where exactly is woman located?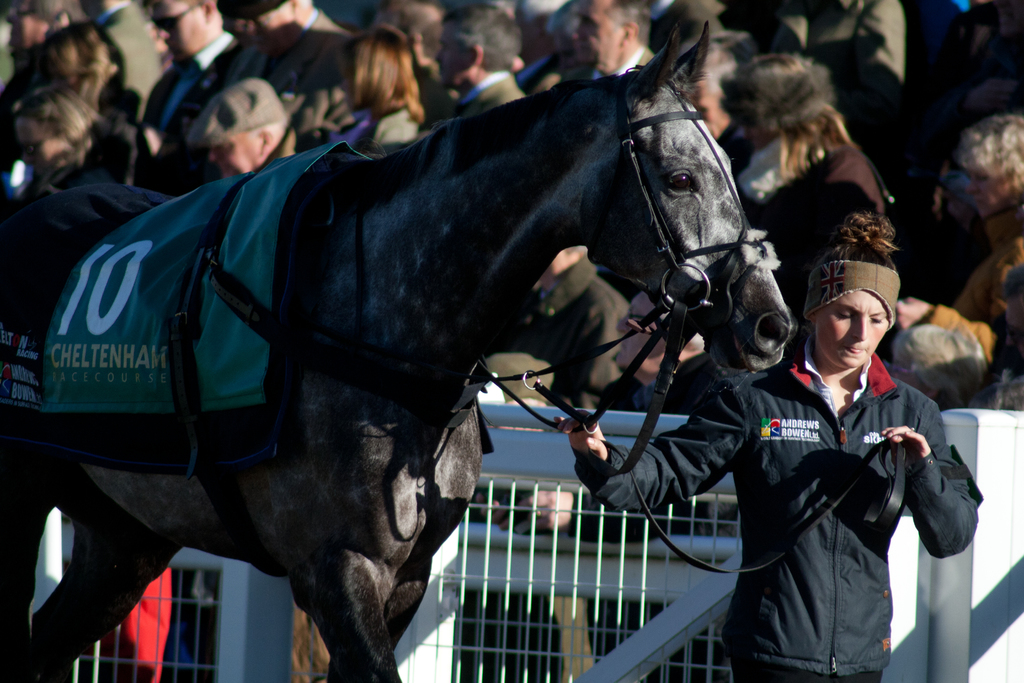
Its bounding box is 892,112,1023,409.
